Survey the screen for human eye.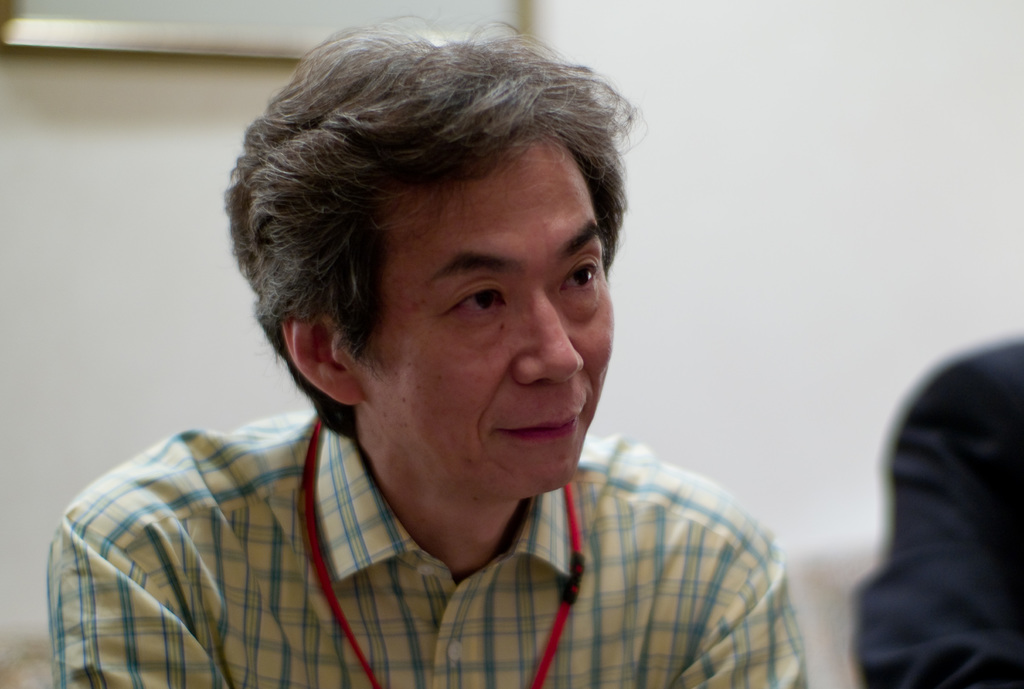
Survey found: locate(428, 279, 516, 342).
